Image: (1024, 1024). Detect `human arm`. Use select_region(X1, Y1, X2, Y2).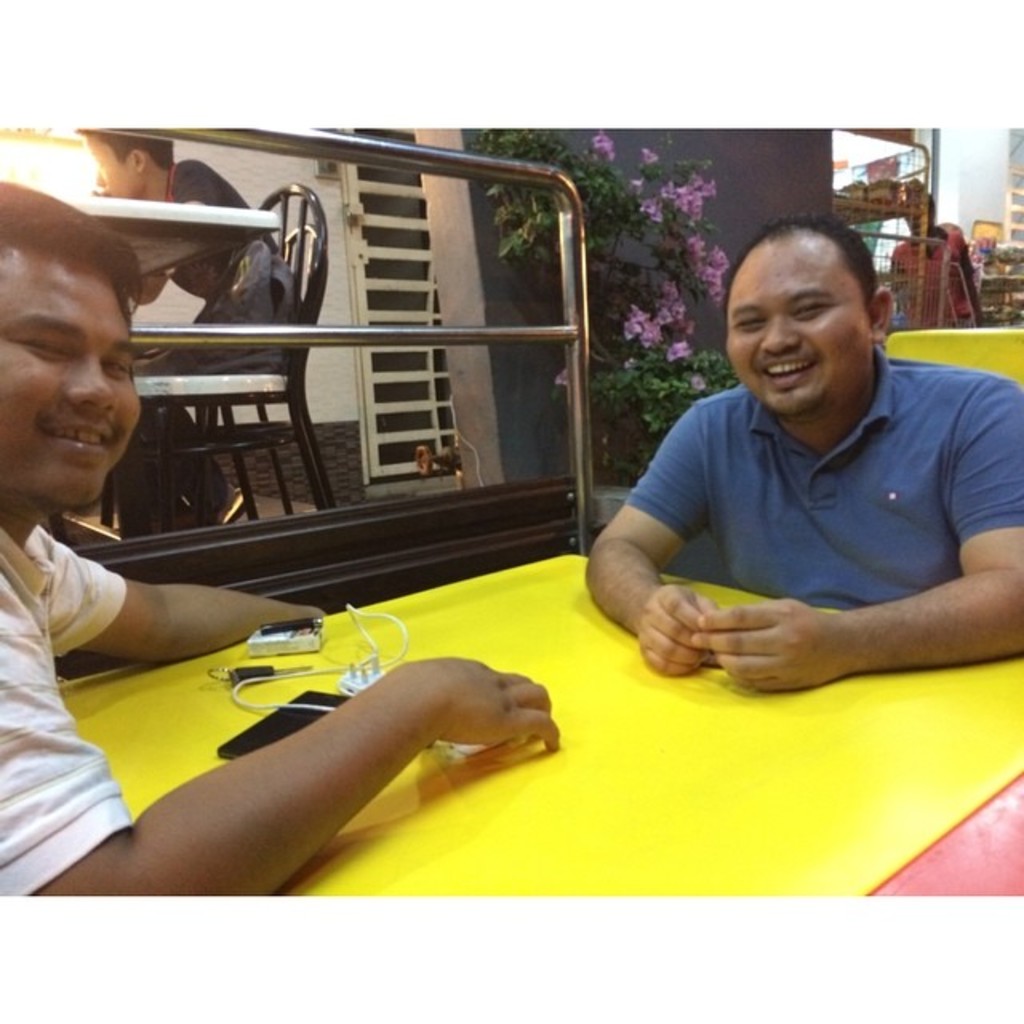
select_region(0, 523, 374, 672).
